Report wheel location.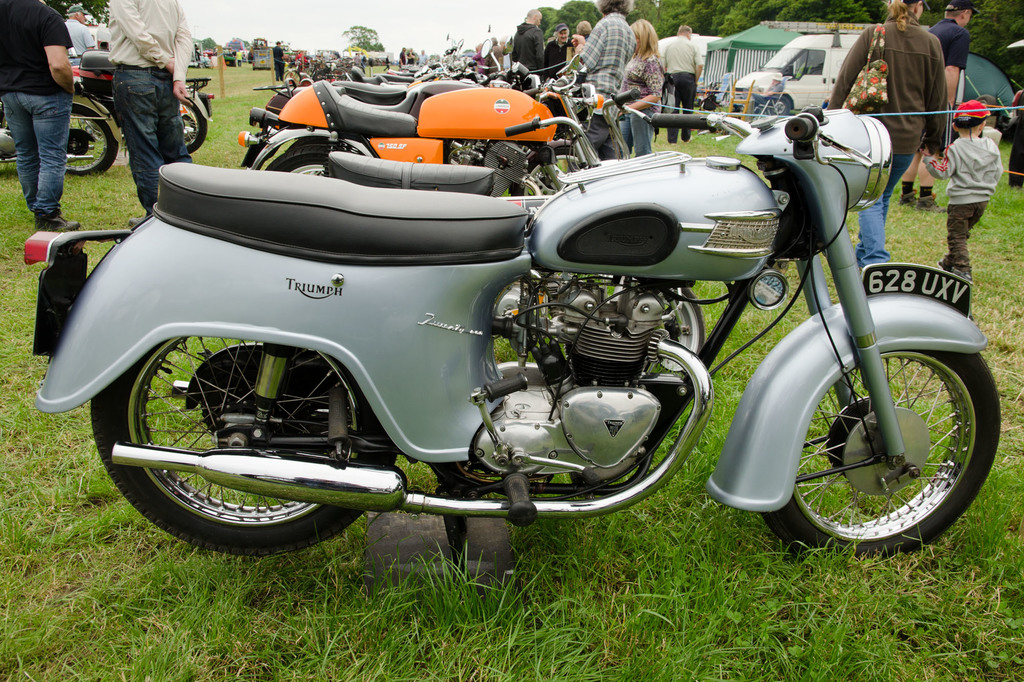
Report: (182,98,205,153).
